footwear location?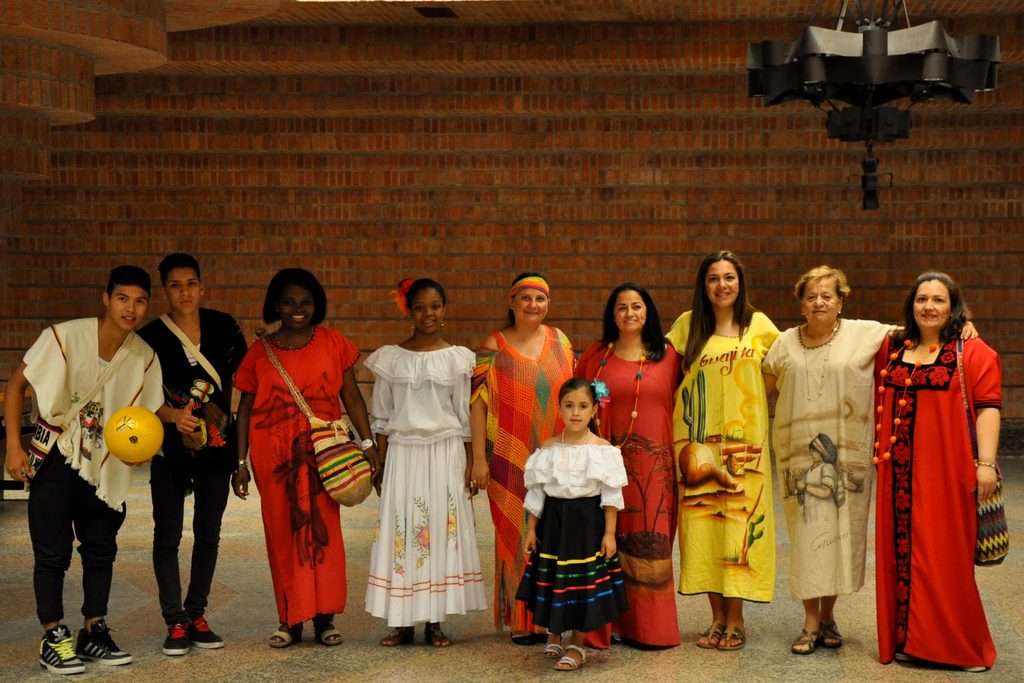
box(820, 621, 843, 649)
